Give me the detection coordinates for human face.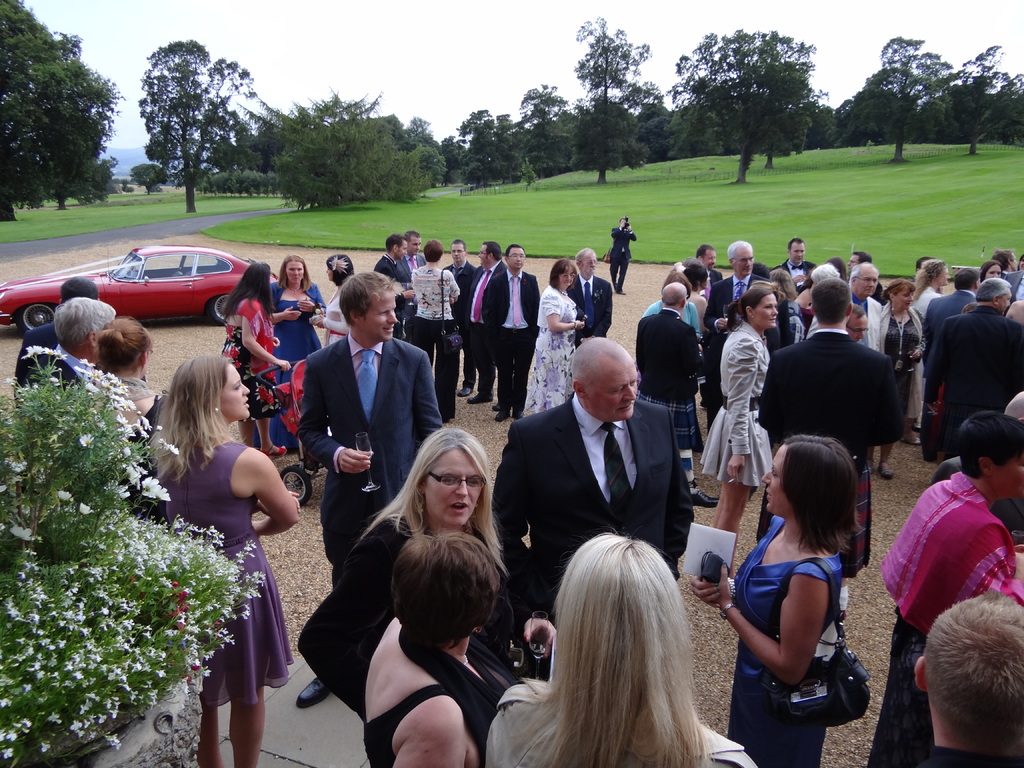
l=451, t=243, r=463, b=258.
